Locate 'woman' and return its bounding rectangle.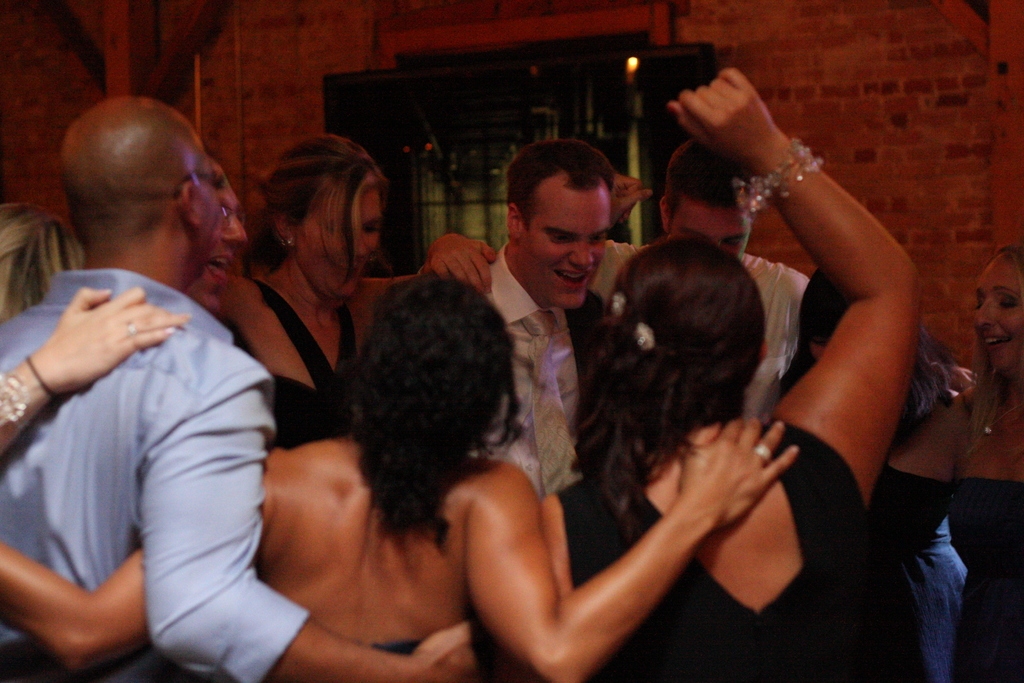
[0,199,194,466].
